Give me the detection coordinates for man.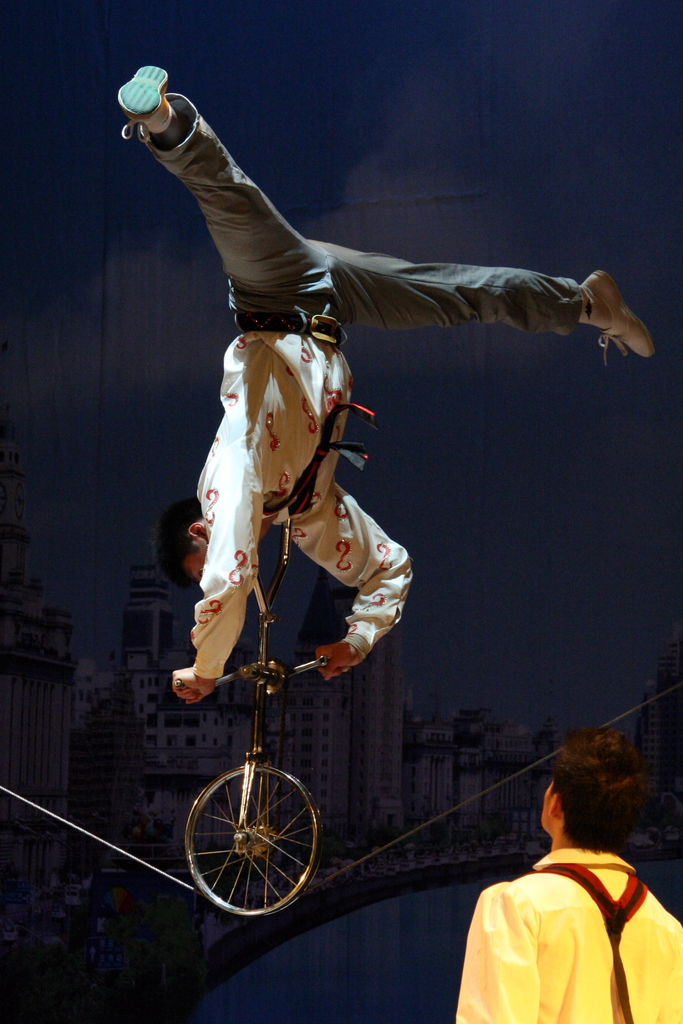
(117, 61, 652, 712).
